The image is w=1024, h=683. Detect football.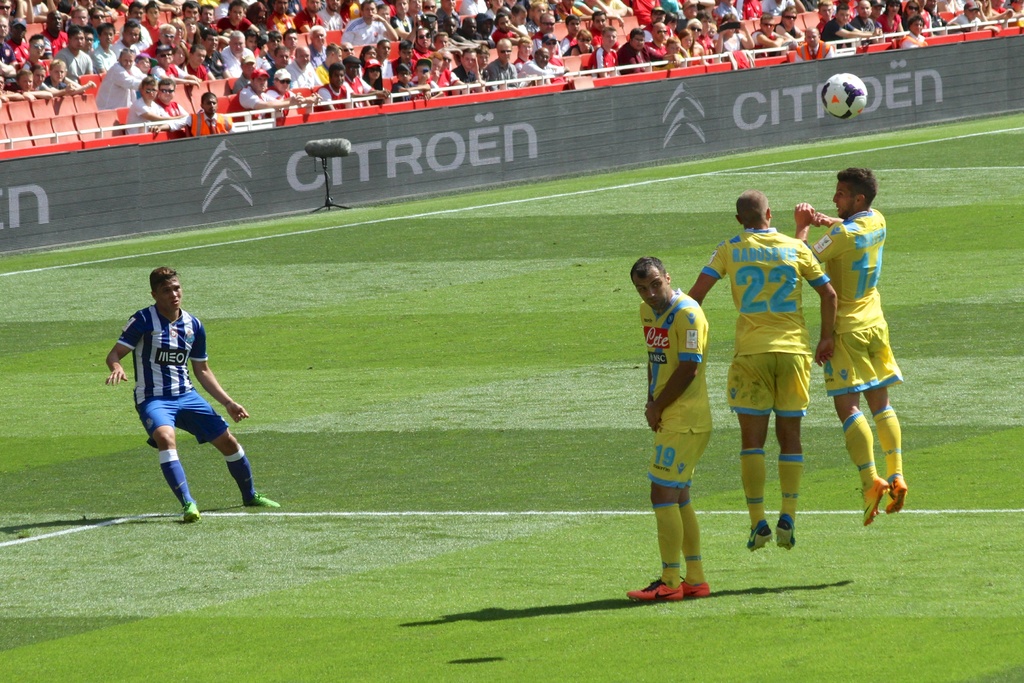
Detection: bbox(824, 72, 871, 120).
